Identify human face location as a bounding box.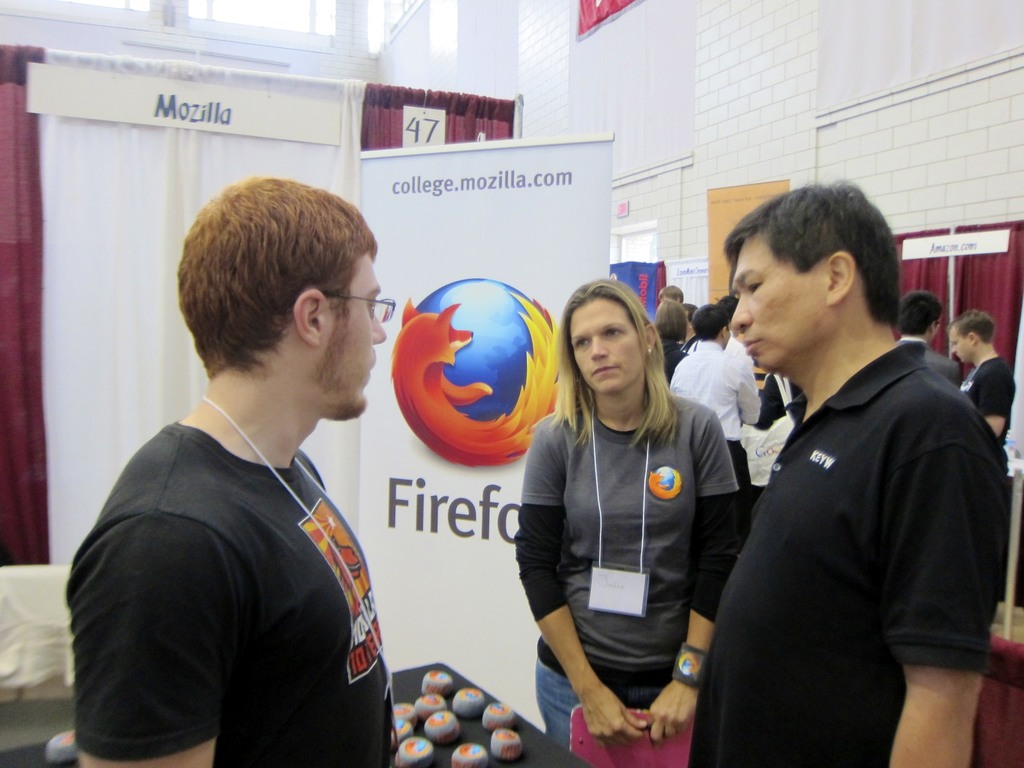
box=[932, 319, 943, 345].
